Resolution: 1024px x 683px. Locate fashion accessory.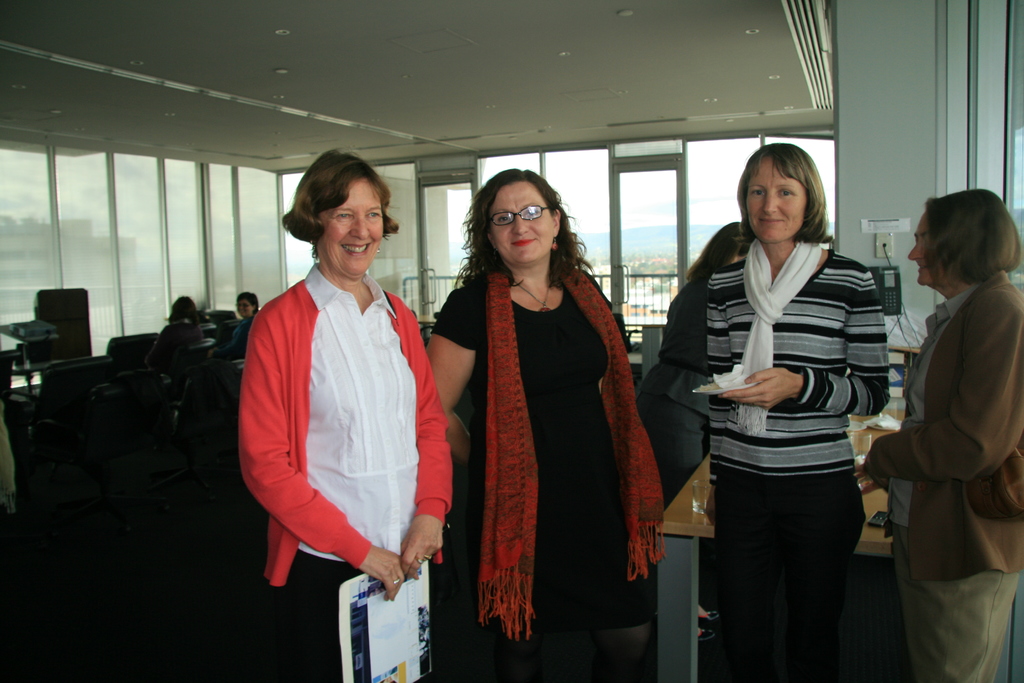
484, 258, 668, 642.
